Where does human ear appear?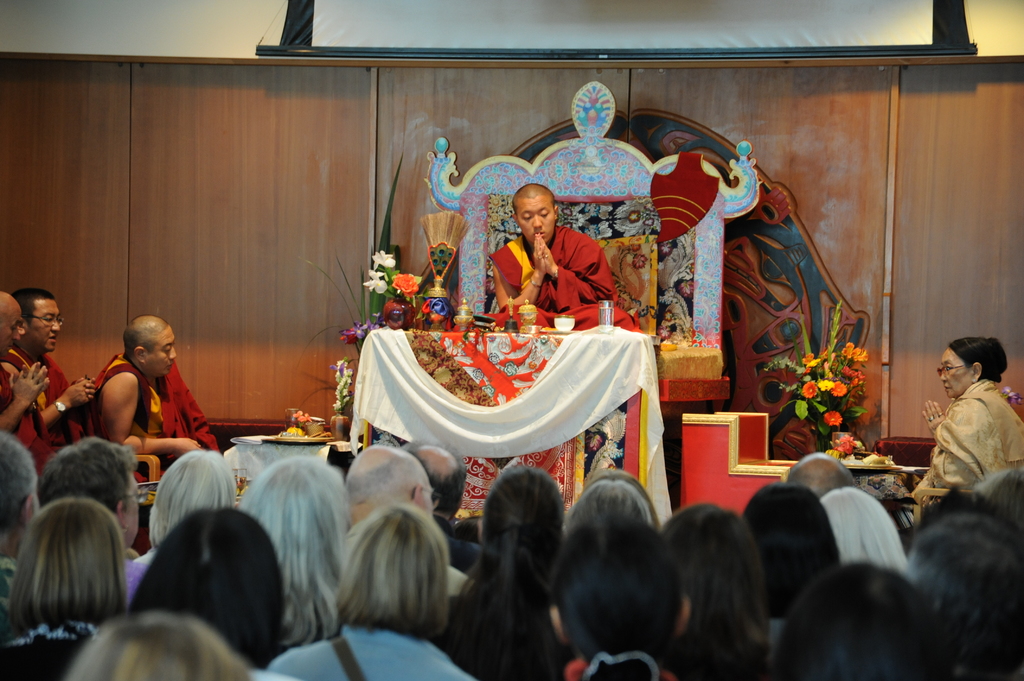
Appears at region(136, 345, 144, 366).
